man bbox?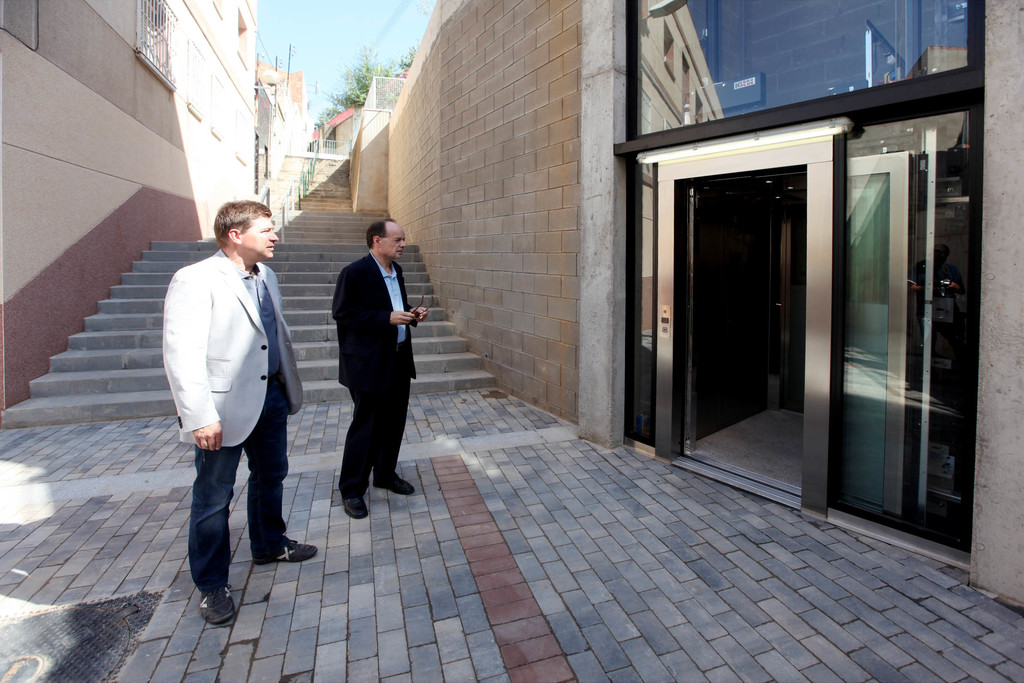
crop(335, 214, 429, 517)
